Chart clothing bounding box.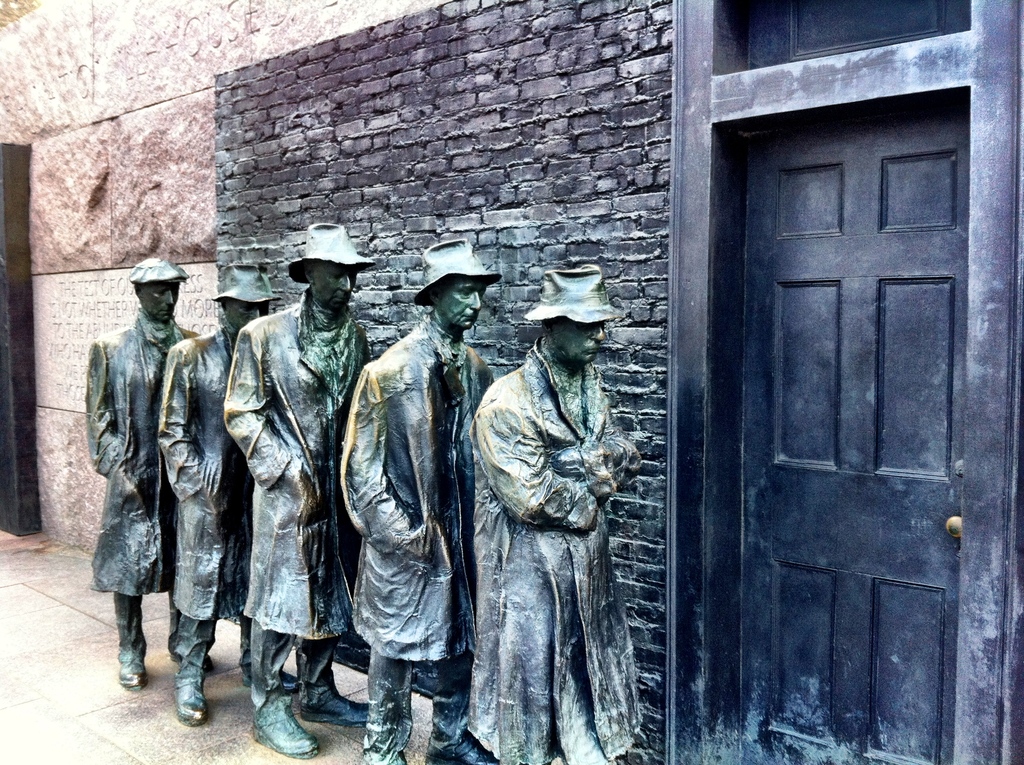
Charted: BBox(216, 280, 374, 711).
